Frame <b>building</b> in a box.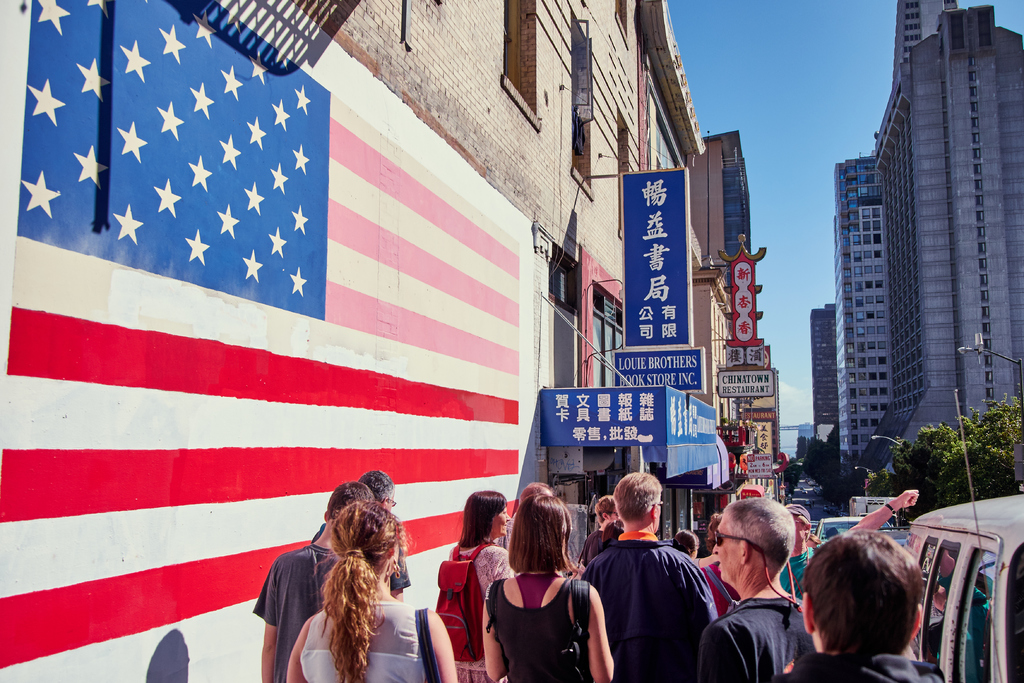
<box>853,0,1023,478</box>.
